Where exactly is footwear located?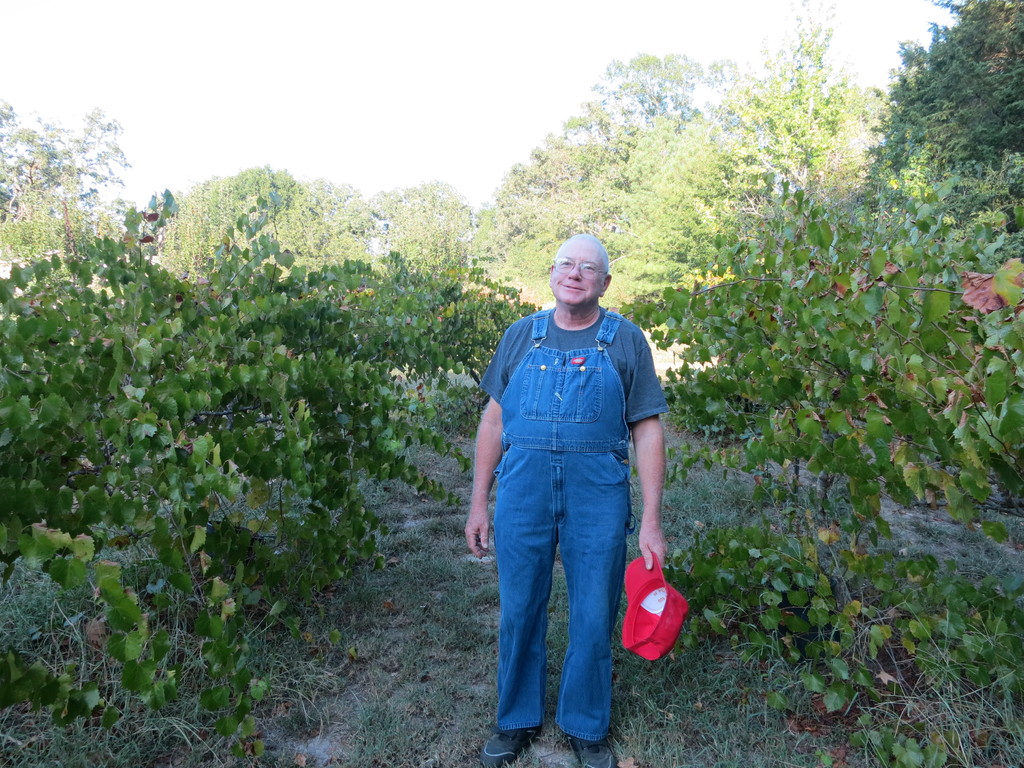
Its bounding box is Rect(572, 736, 618, 767).
